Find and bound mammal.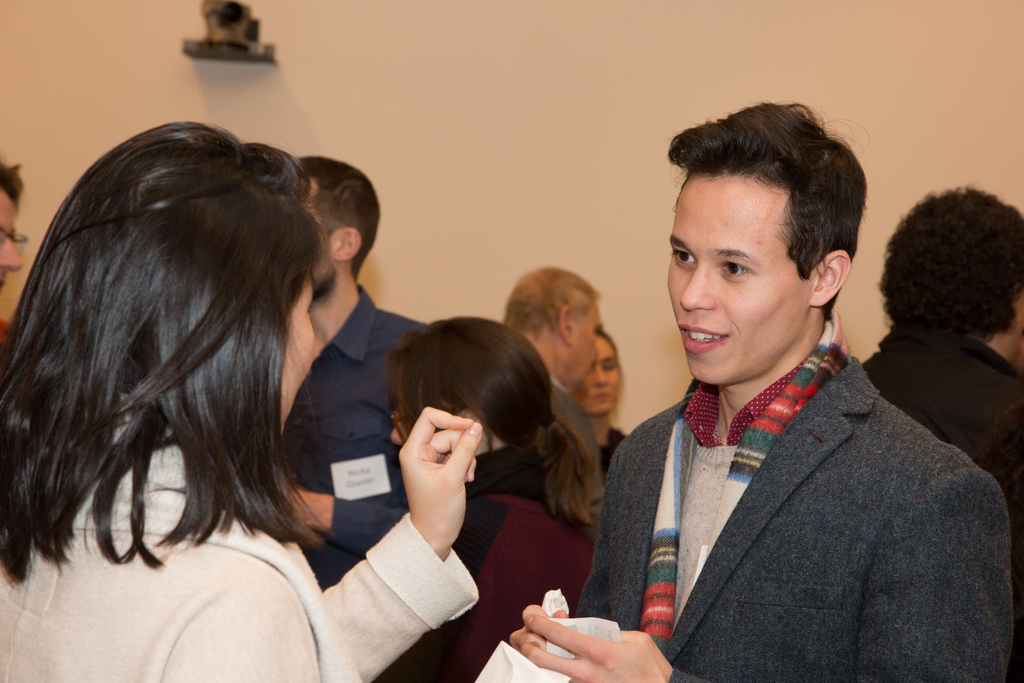
Bound: <bbox>572, 320, 637, 466</bbox>.
